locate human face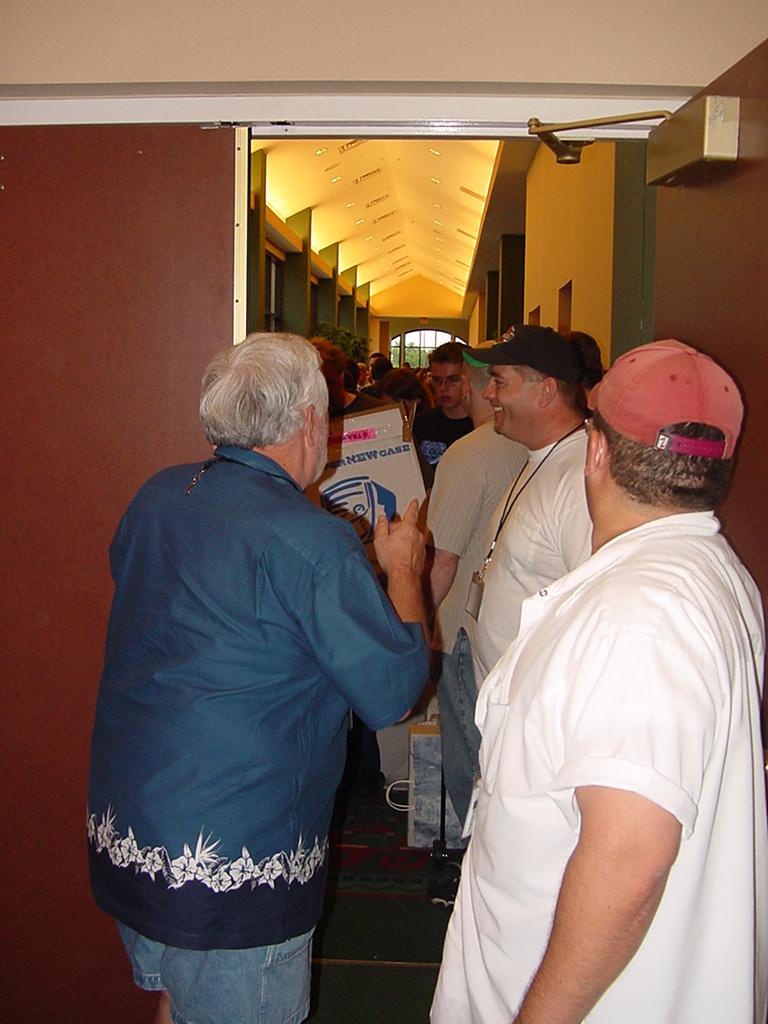
426:352:465:418
